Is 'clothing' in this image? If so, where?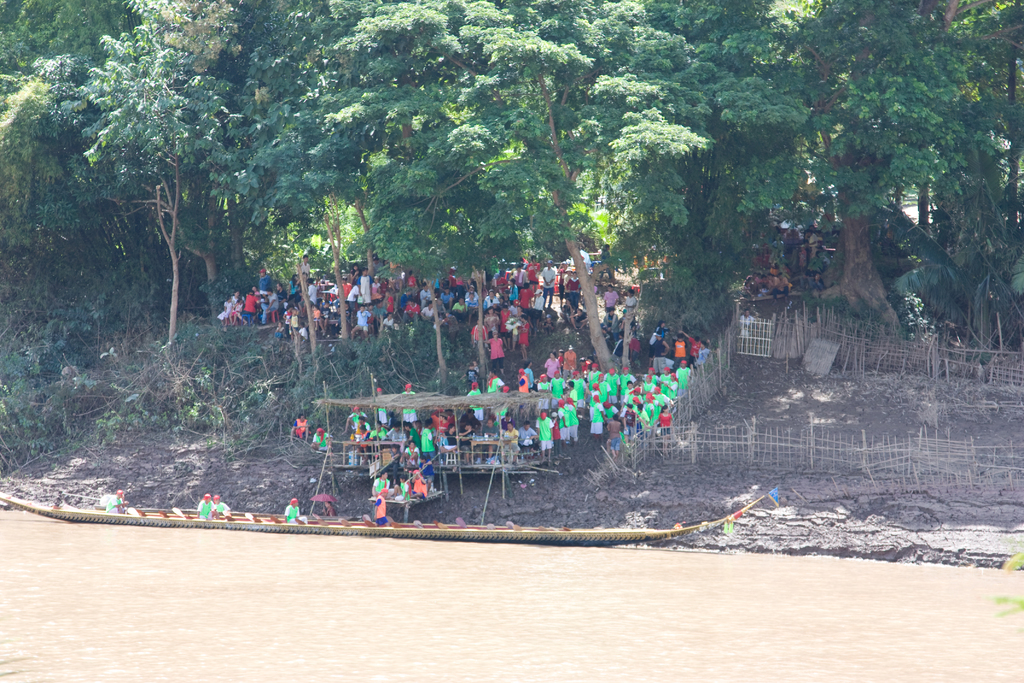
Yes, at detection(623, 410, 637, 436).
